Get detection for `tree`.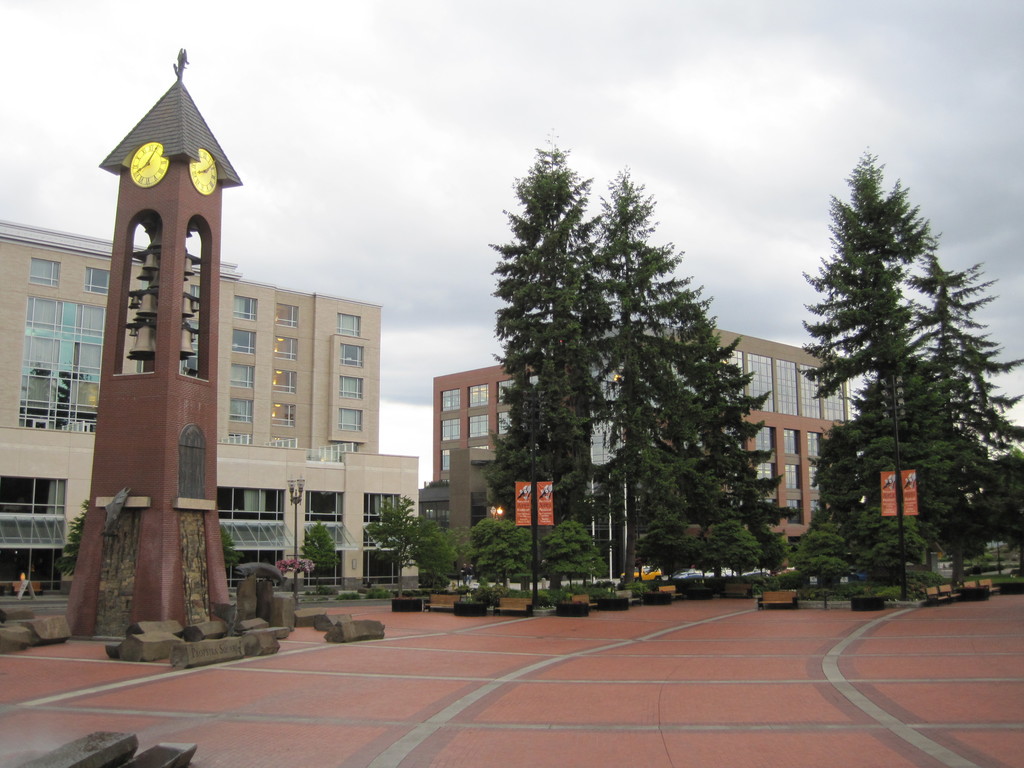
Detection: left=541, top=519, right=620, bottom=600.
